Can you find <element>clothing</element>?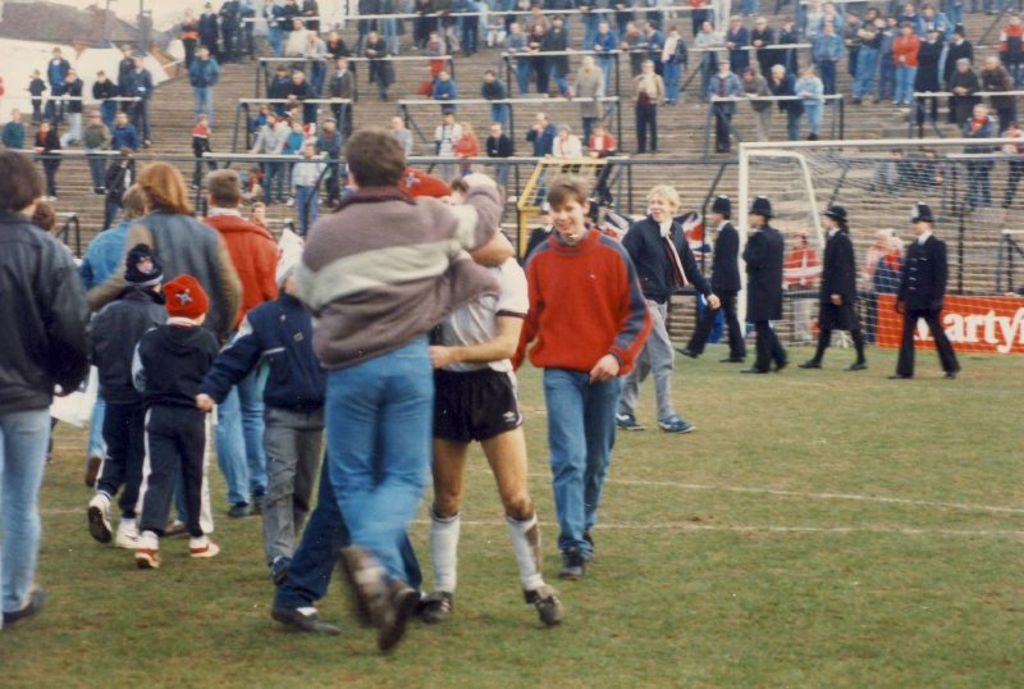
Yes, bounding box: <region>218, 1, 236, 65</region>.
